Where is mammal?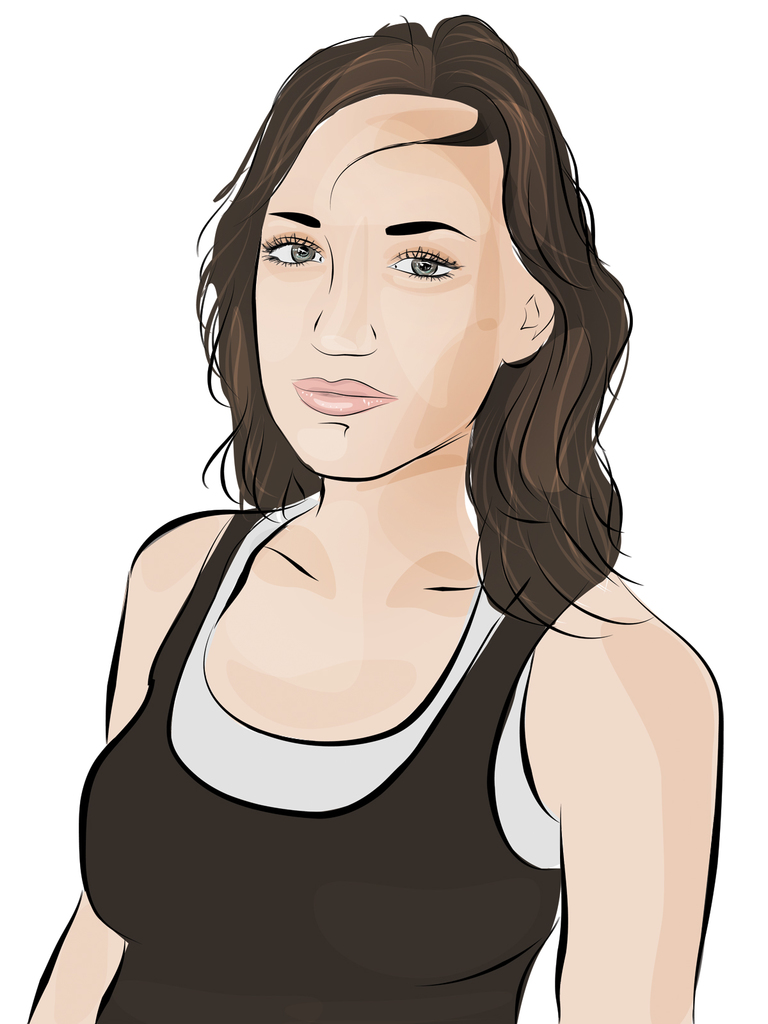
76, 16, 658, 952.
